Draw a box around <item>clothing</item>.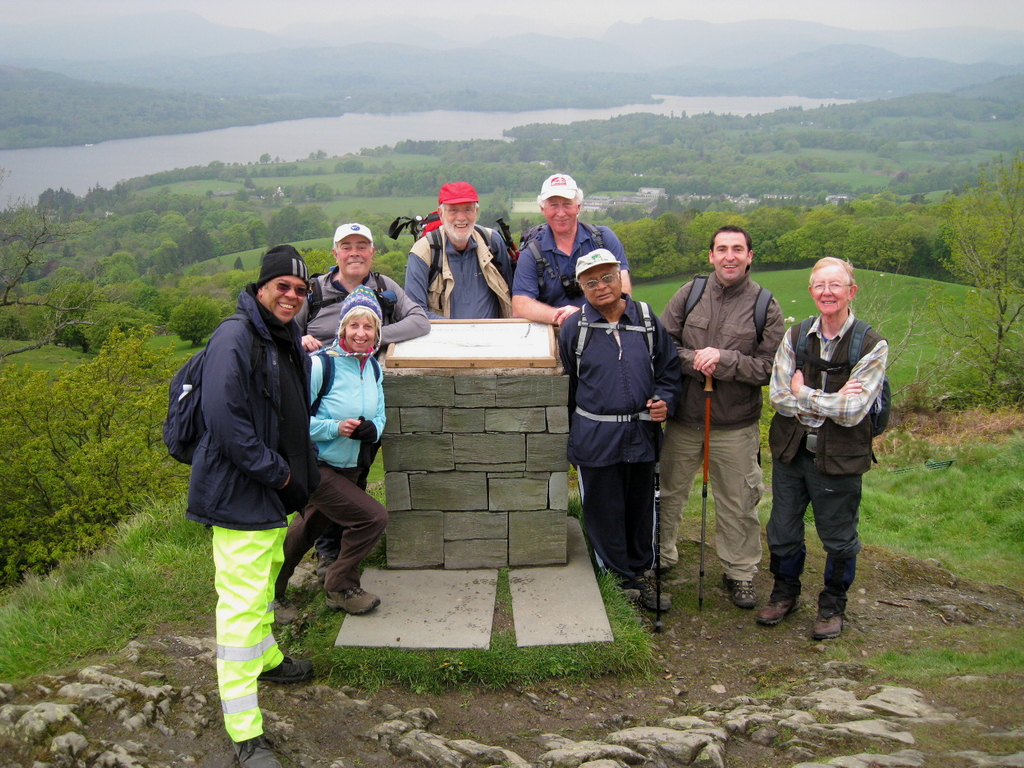
locate(518, 223, 631, 324).
